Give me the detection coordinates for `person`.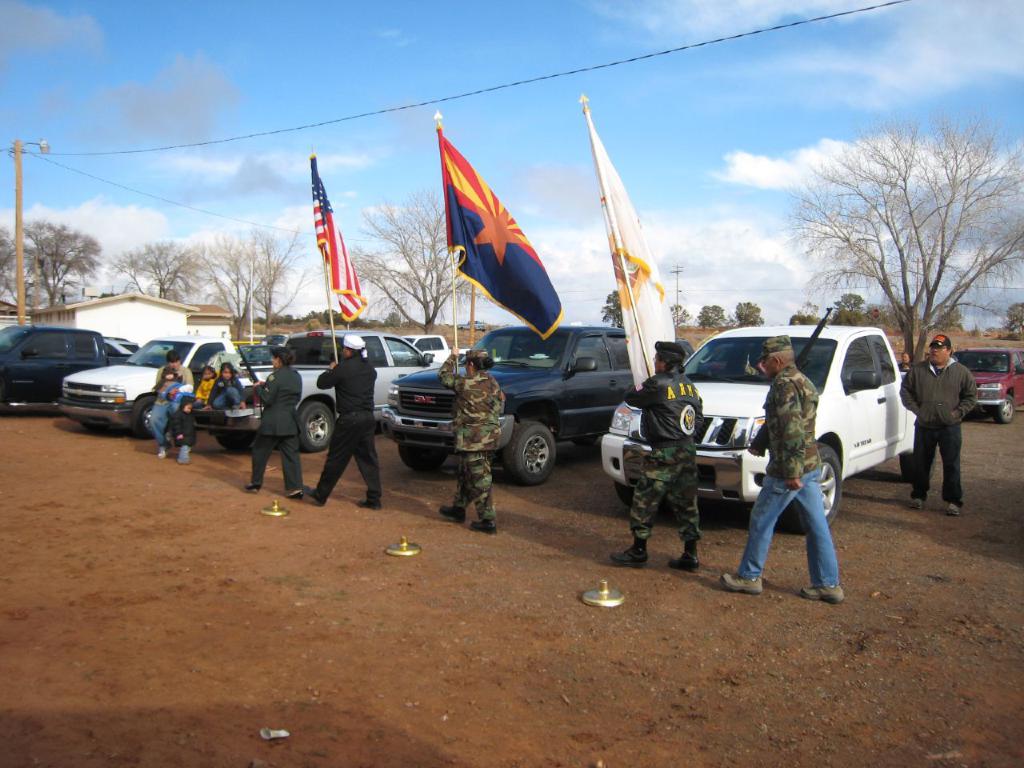
180:357:222:408.
